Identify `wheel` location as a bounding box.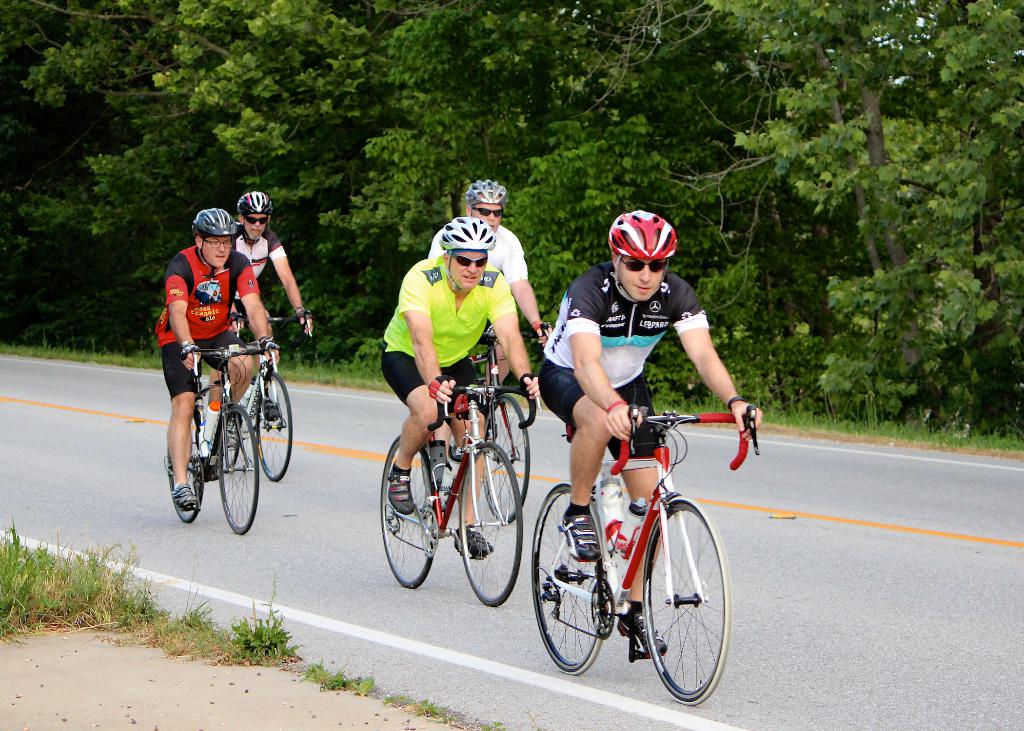
[left=167, top=407, right=205, bottom=524].
